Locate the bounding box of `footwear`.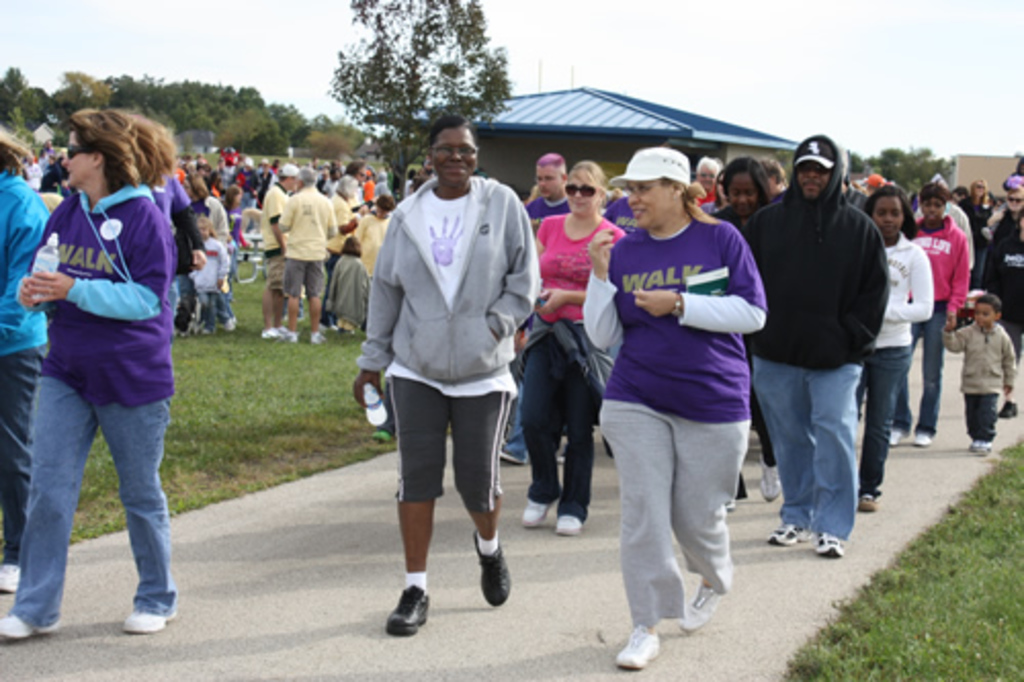
Bounding box: crop(975, 438, 989, 455).
